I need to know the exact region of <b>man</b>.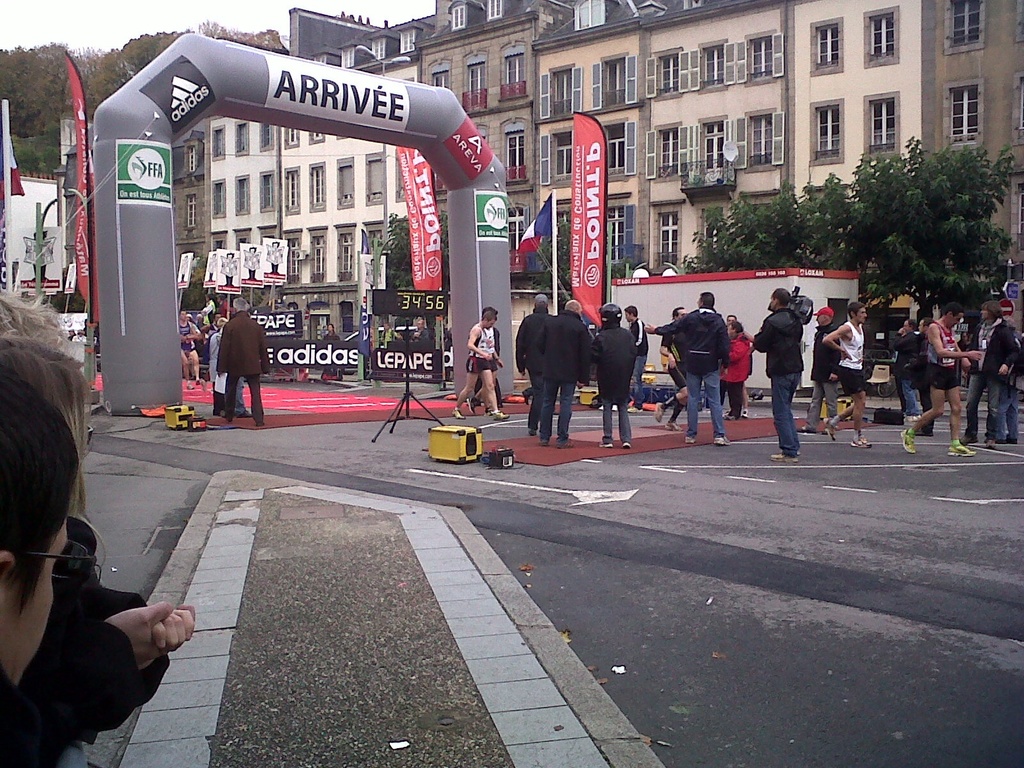
Region: 640, 289, 735, 445.
